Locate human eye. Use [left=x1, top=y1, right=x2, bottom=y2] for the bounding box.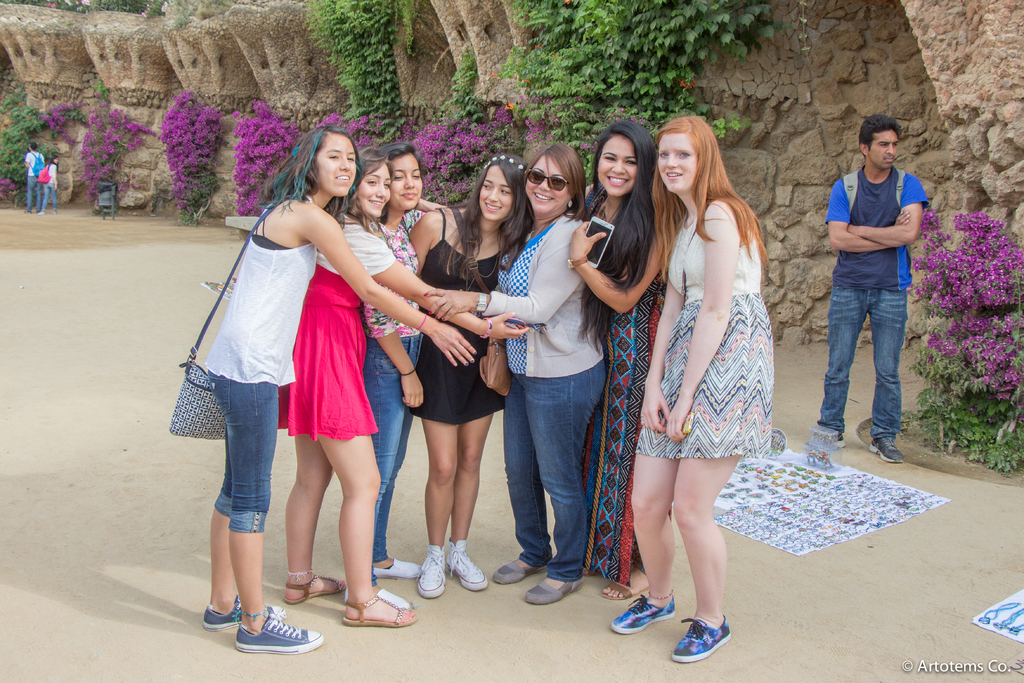
[left=893, top=143, right=897, bottom=147].
